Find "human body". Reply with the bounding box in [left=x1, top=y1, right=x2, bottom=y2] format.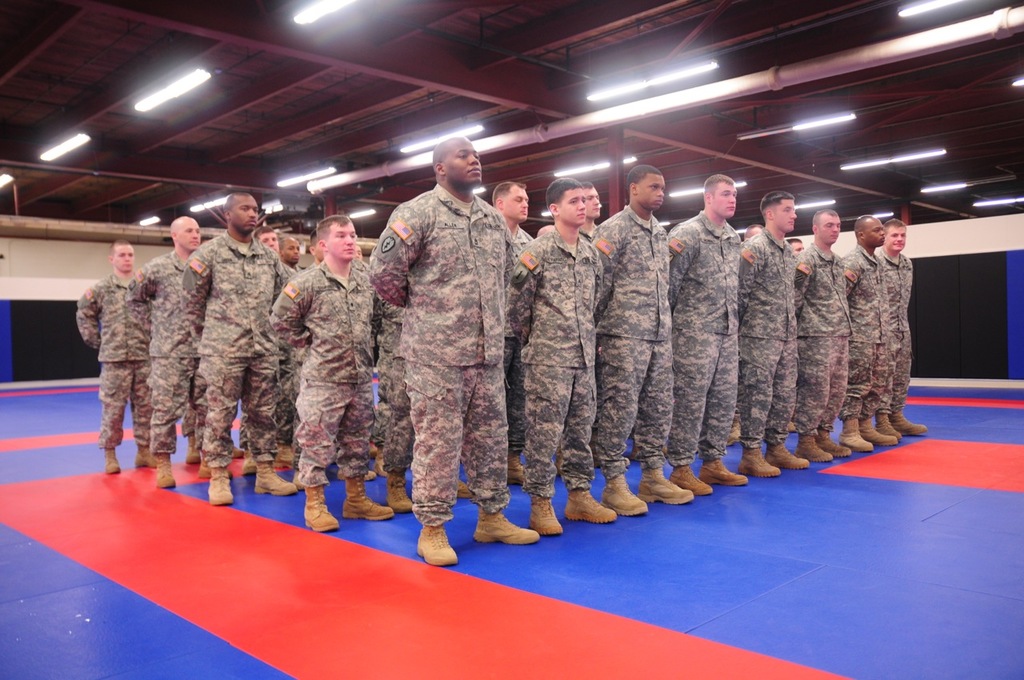
[left=275, top=231, right=302, bottom=270].
